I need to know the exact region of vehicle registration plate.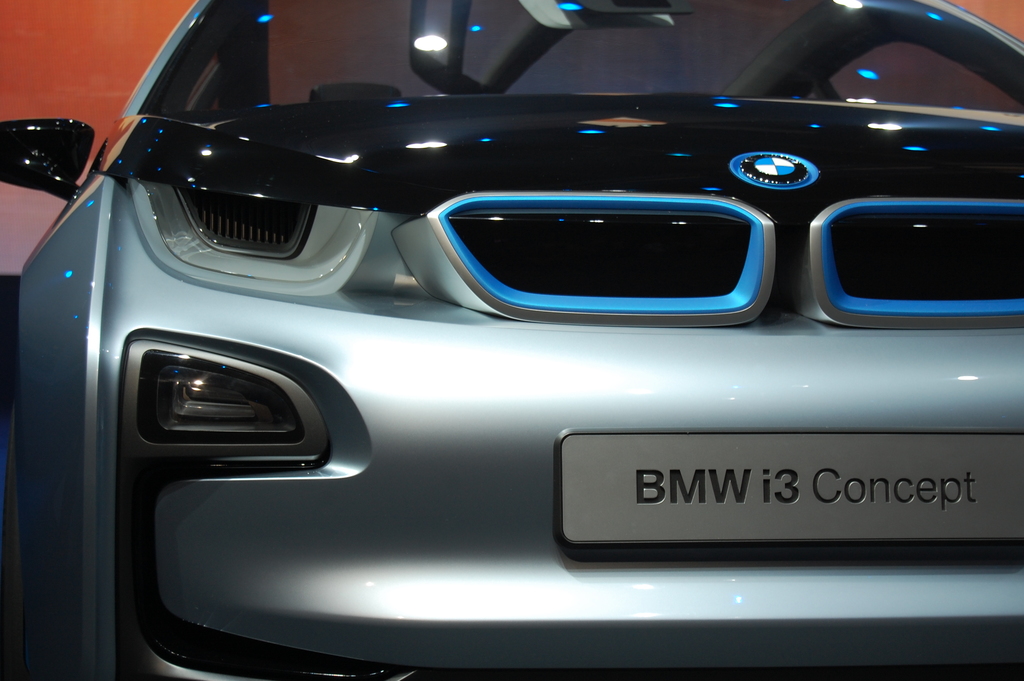
Region: region(578, 441, 932, 548).
